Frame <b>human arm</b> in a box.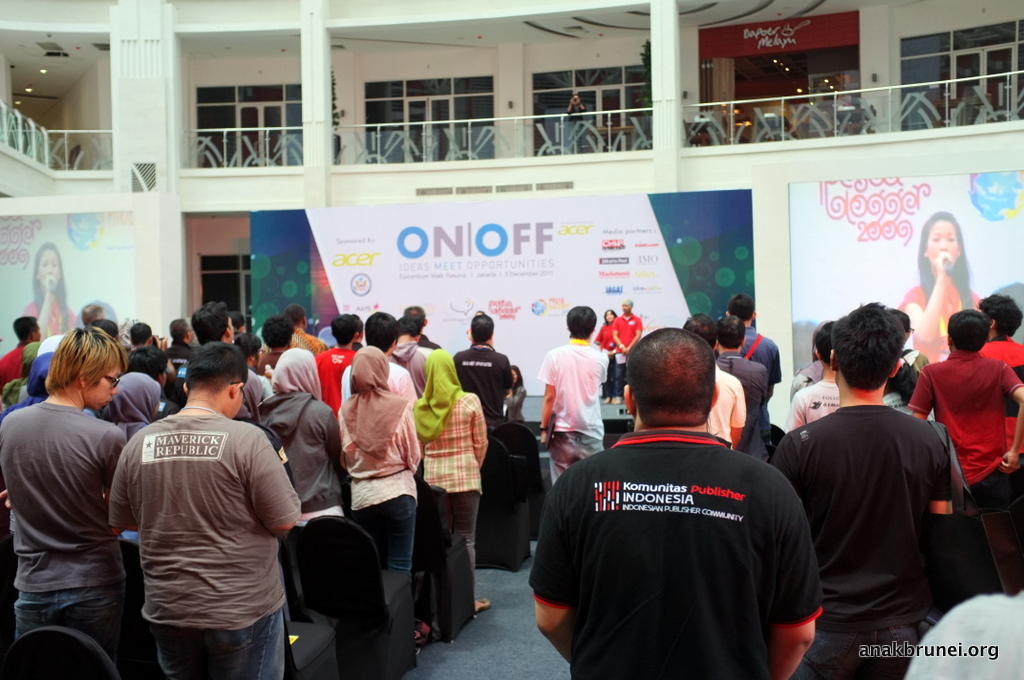
<region>768, 498, 823, 679</region>.
